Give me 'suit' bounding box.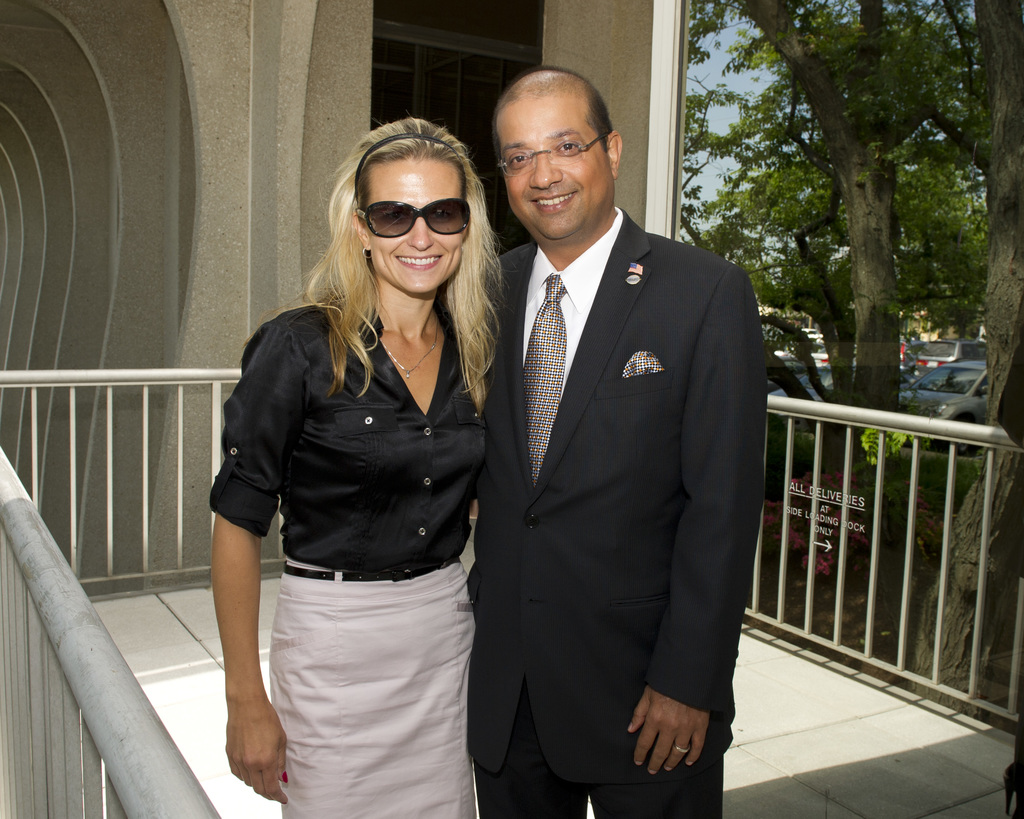
[468,207,767,818].
